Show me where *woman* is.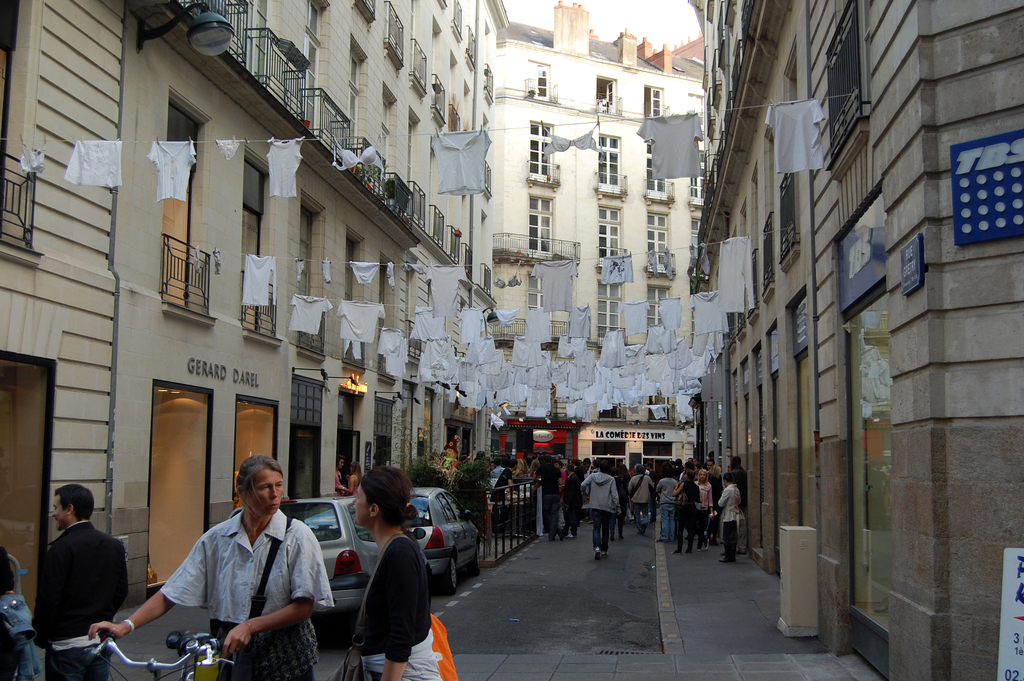
*woman* is at detection(672, 470, 703, 560).
